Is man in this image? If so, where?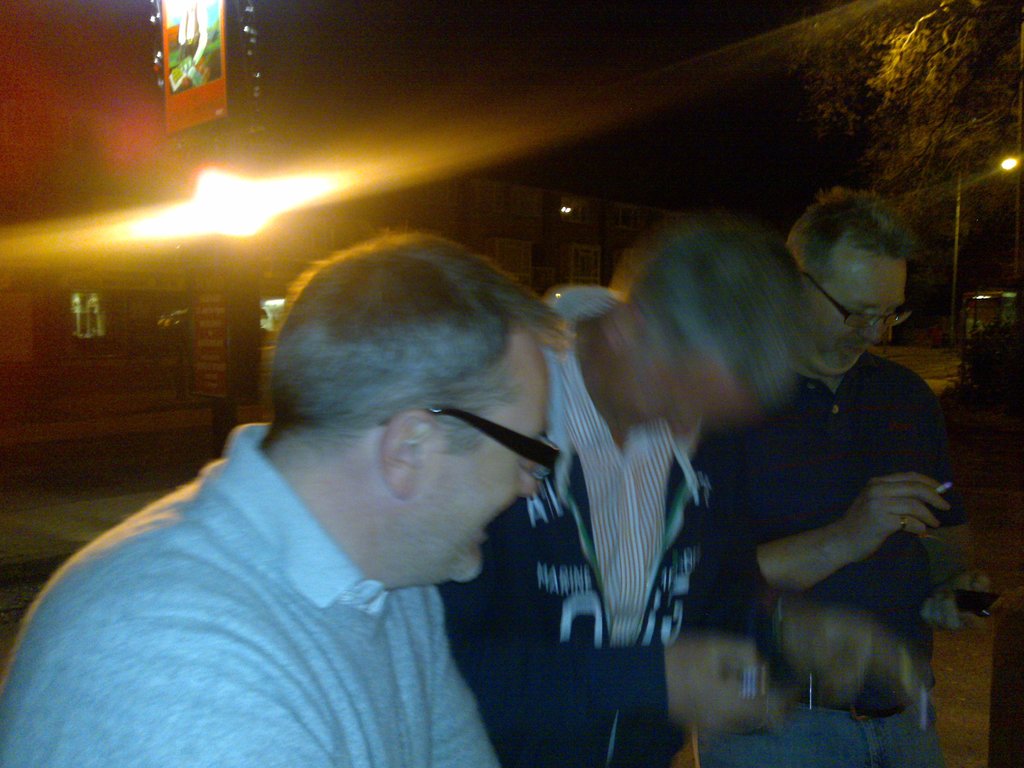
Yes, at bbox(695, 184, 972, 767).
